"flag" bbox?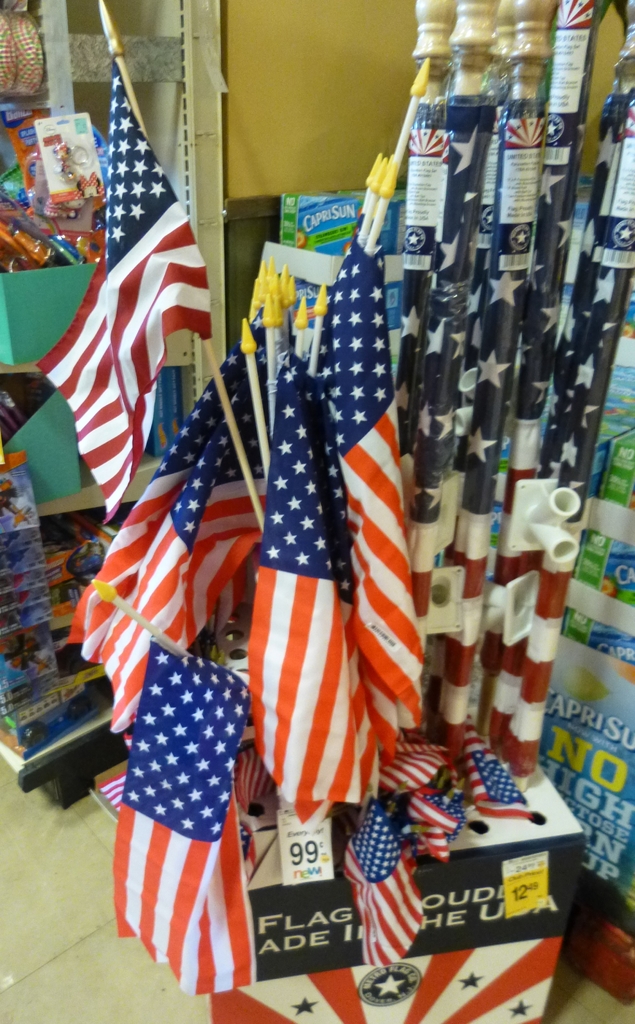
box(248, 326, 384, 830)
